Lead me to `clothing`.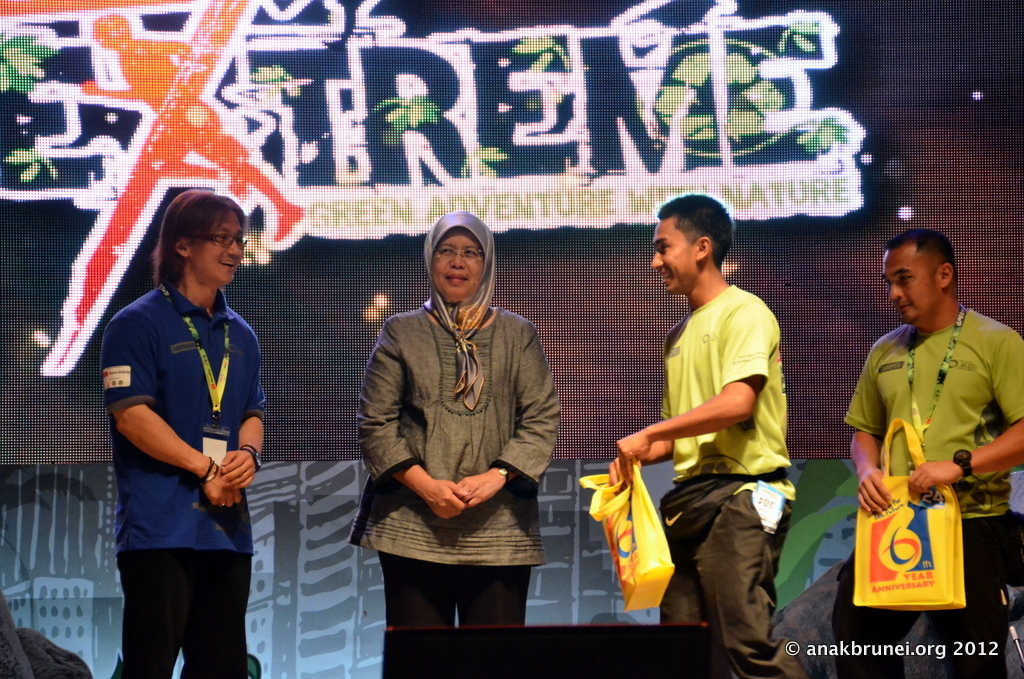
Lead to region(655, 285, 820, 678).
